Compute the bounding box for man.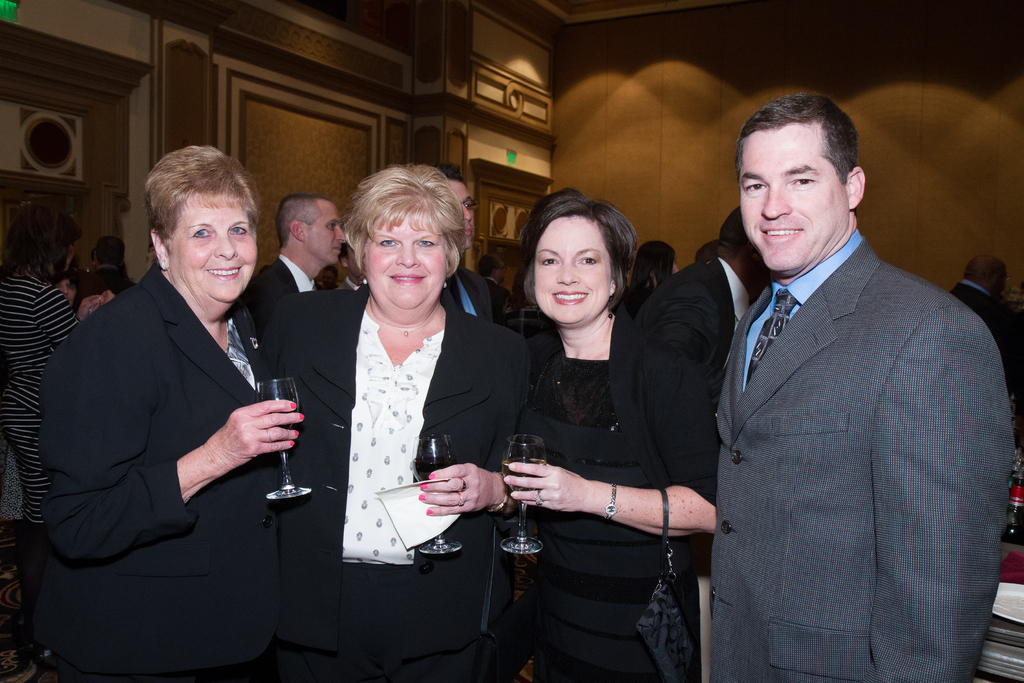
x1=644, y1=206, x2=774, y2=389.
